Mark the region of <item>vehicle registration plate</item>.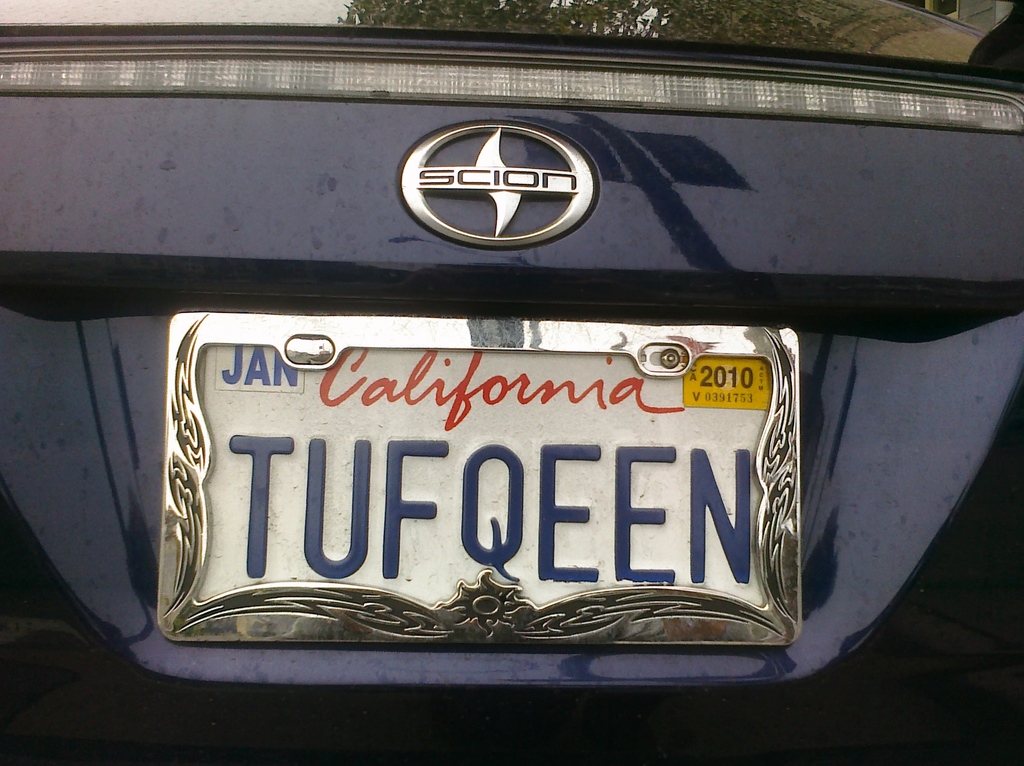
Region: {"x1": 153, "y1": 305, "x2": 801, "y2": 651}.
